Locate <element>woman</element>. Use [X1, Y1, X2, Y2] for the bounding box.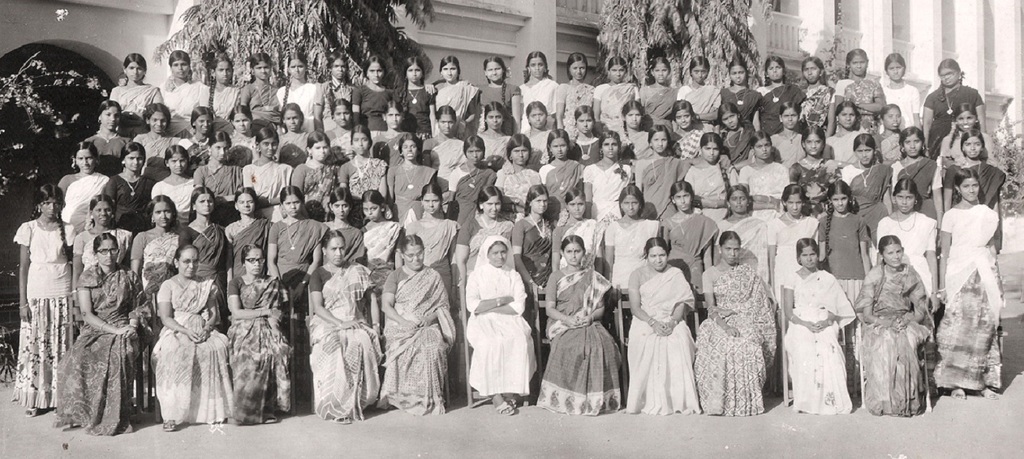
[71, 197, 131, 300].
